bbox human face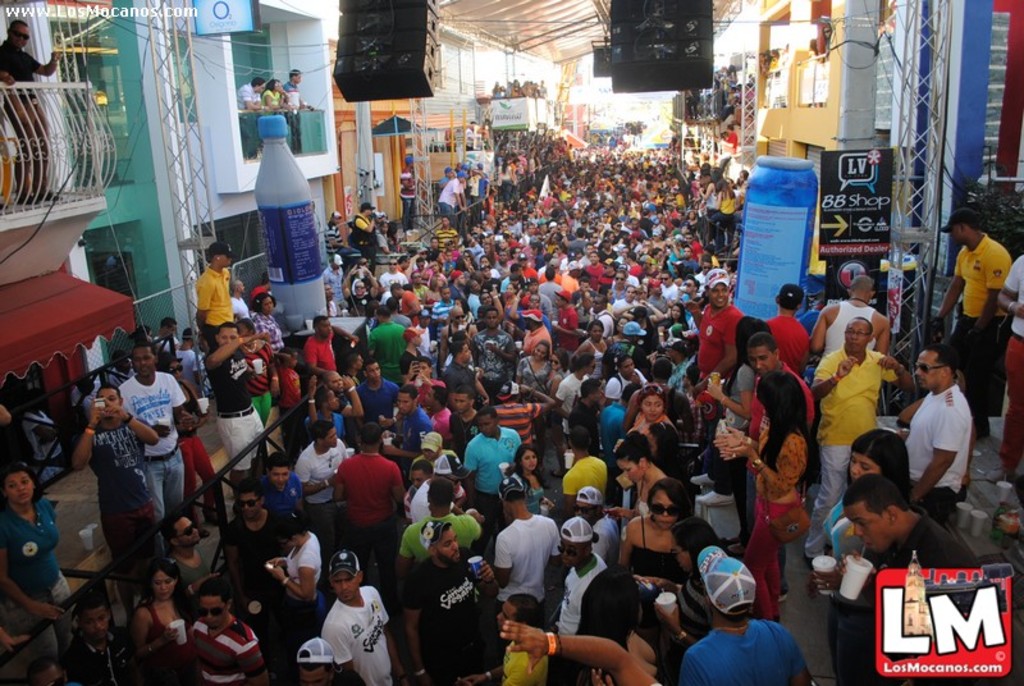
box=[329, 572, 358, 609]
